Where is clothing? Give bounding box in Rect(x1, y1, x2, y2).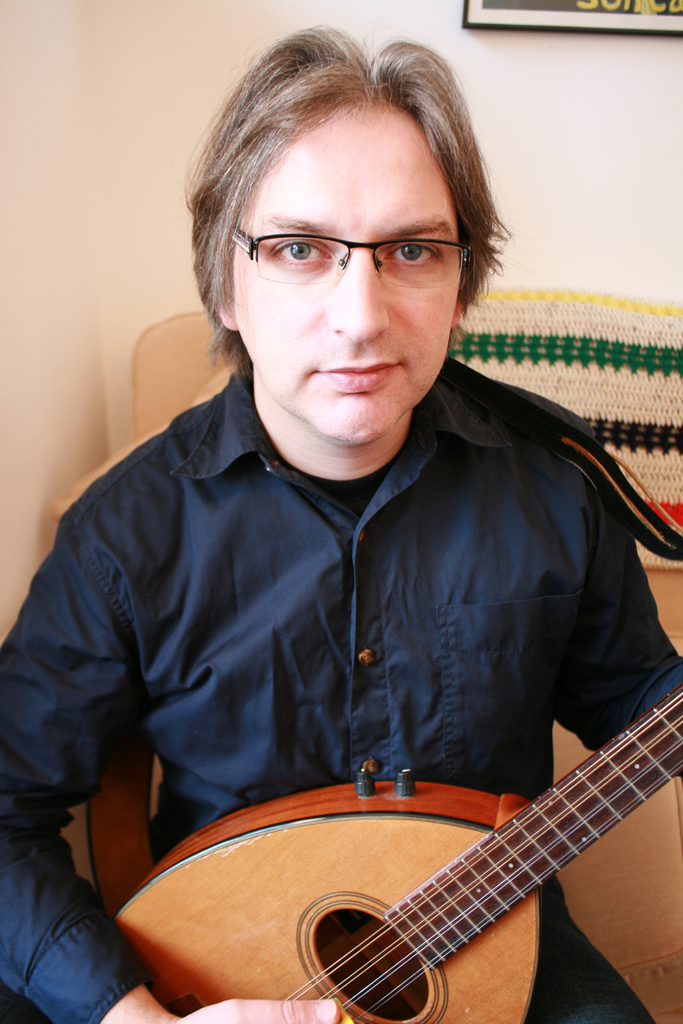
Rect(0, 369, 682, 1023).
